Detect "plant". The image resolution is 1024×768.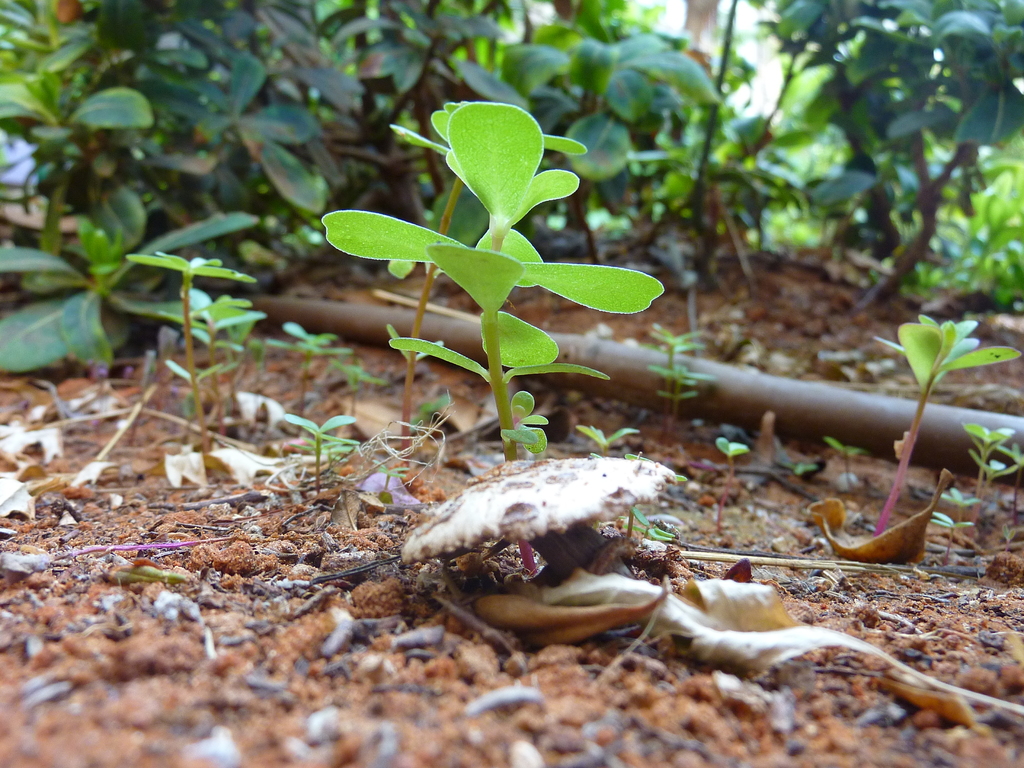
[left=288, top=394, right=361, bottom=476].
